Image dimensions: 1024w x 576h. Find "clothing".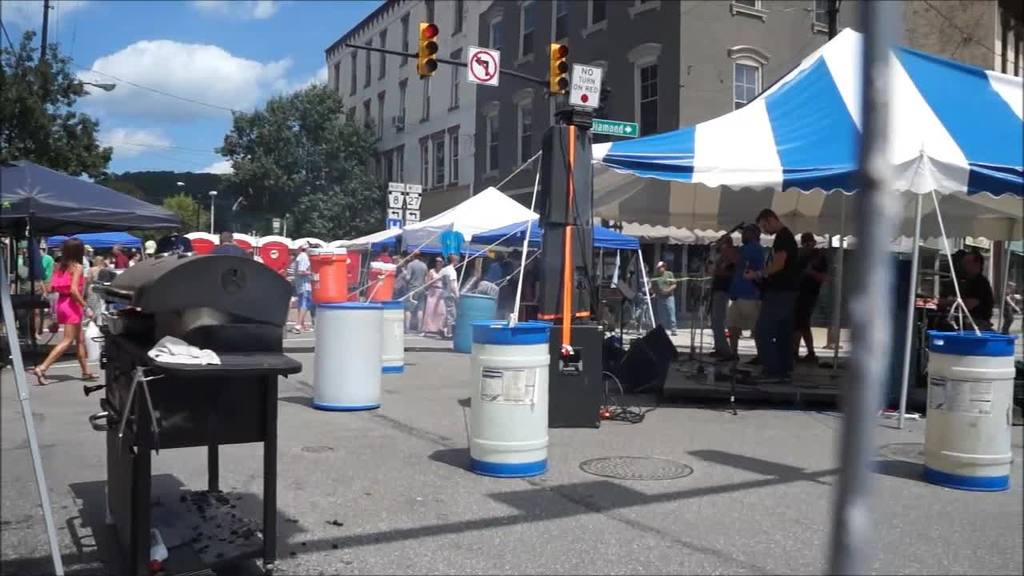
select_region(727, 244, 764, 331).
